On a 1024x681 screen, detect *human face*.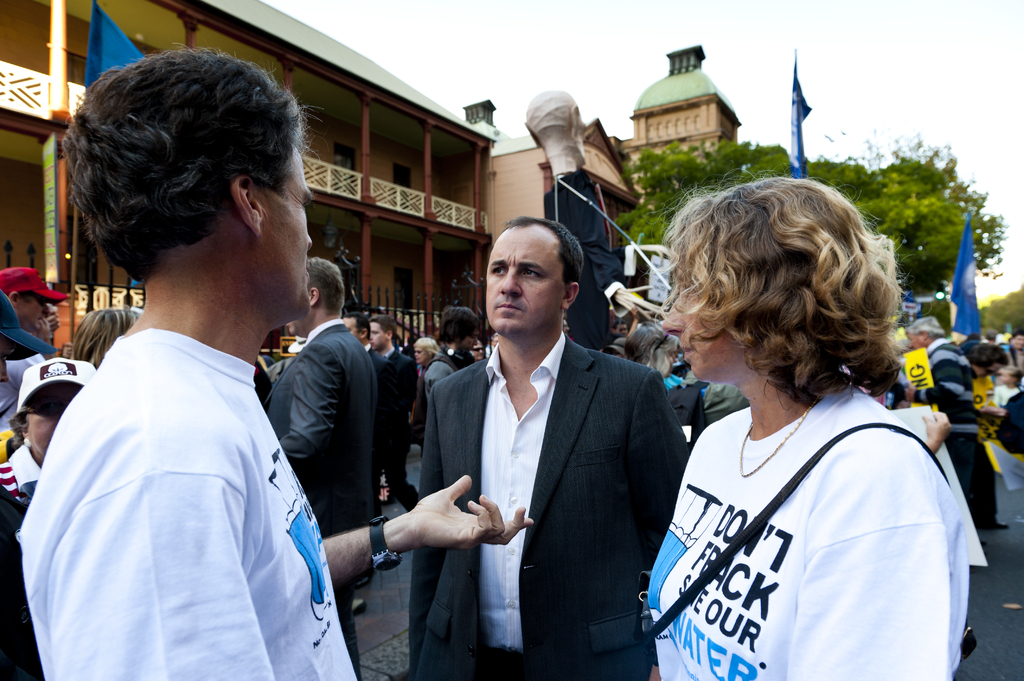
l=244, t=132, r=310, b=319.
